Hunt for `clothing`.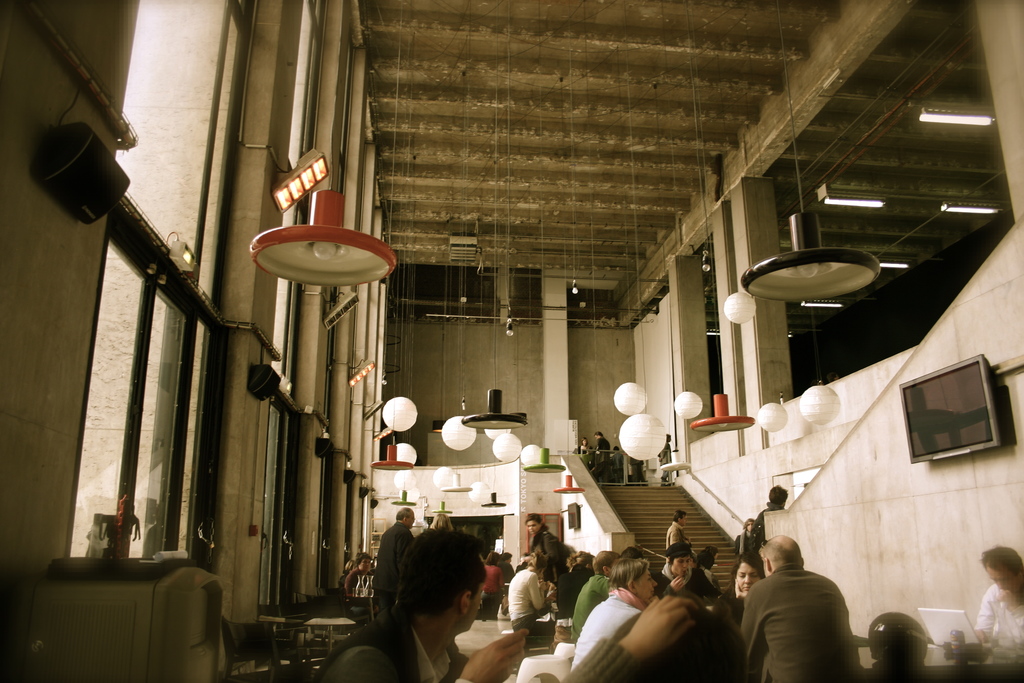
Hunted down at box=[565, 635, 644, 682].
